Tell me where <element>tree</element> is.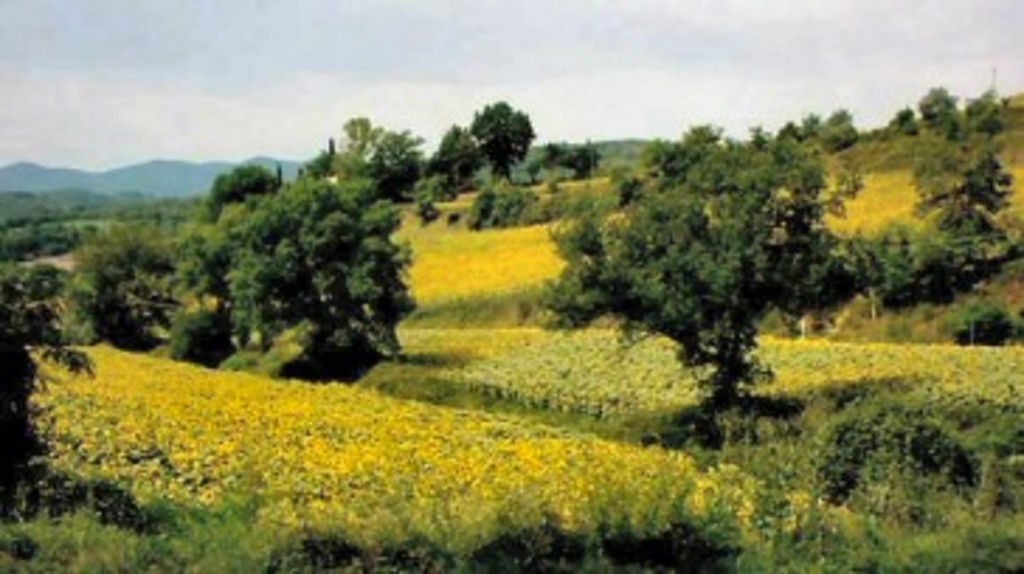
<element>tree</element> is at [158, 211, 253, 377].
